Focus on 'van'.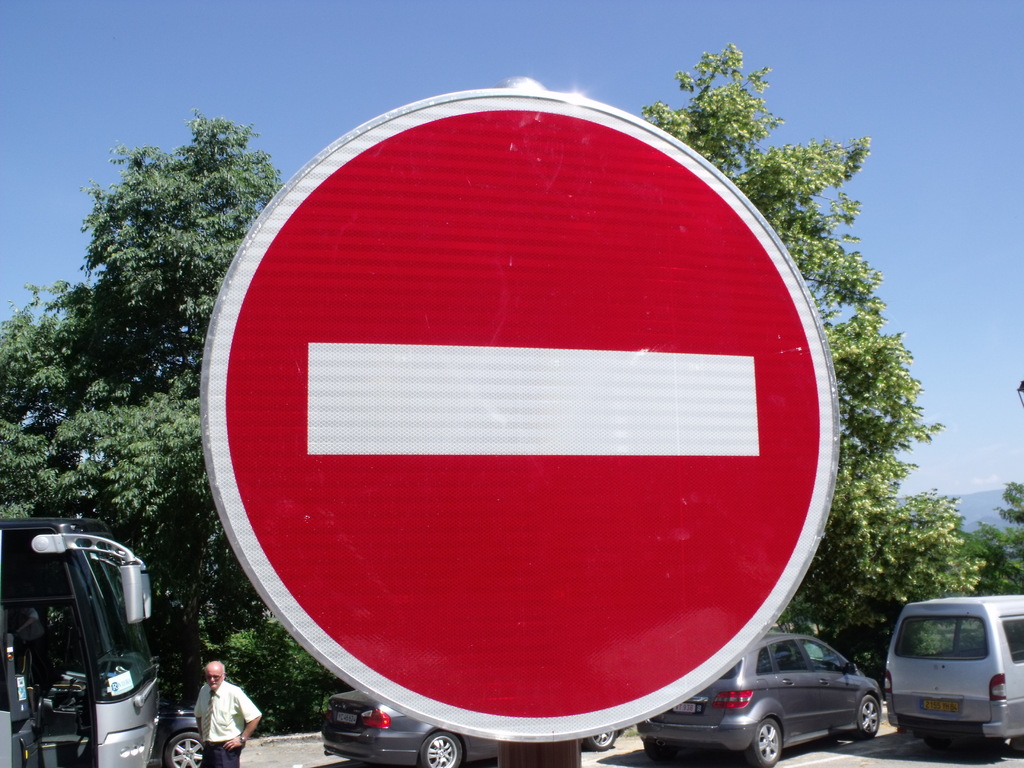
Focused at locate(882, 596, 1023, 755).
